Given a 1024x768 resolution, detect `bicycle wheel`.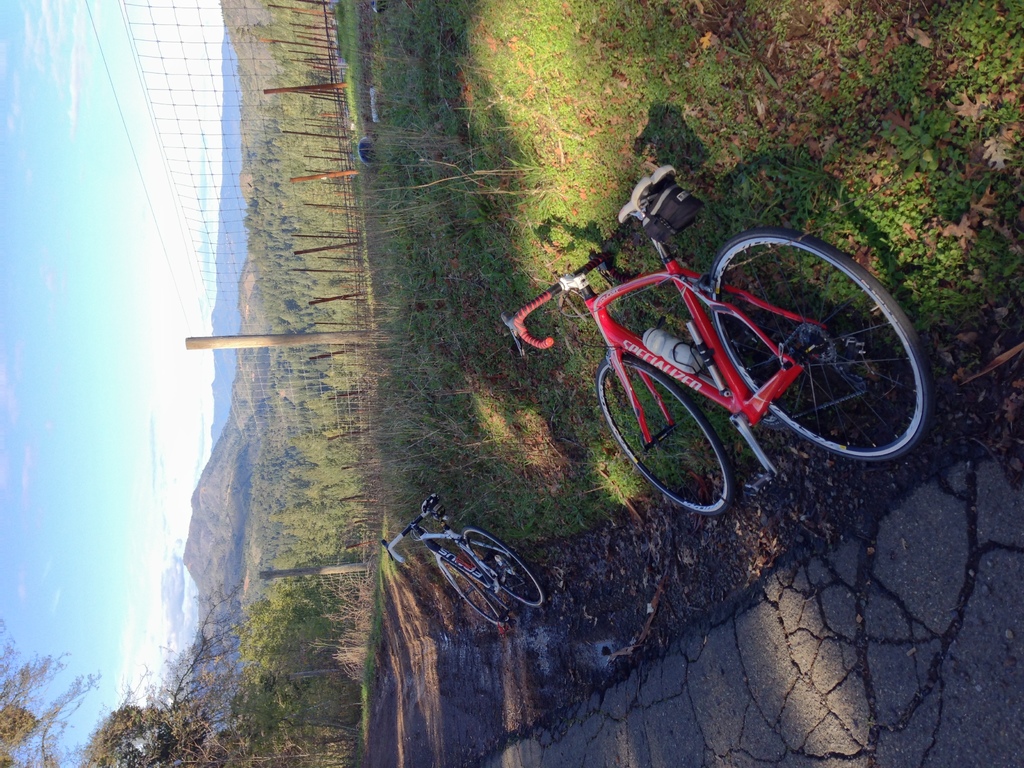
box=[456, 524, 544, 607].
